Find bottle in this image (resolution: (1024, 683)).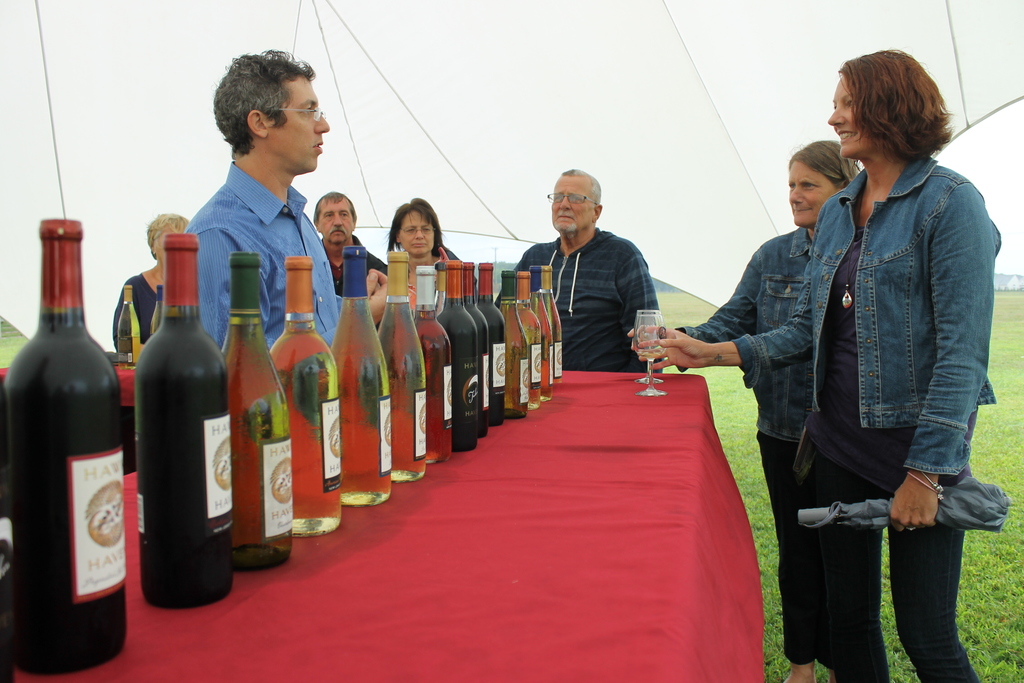
region(536, 267, 573, 391).
